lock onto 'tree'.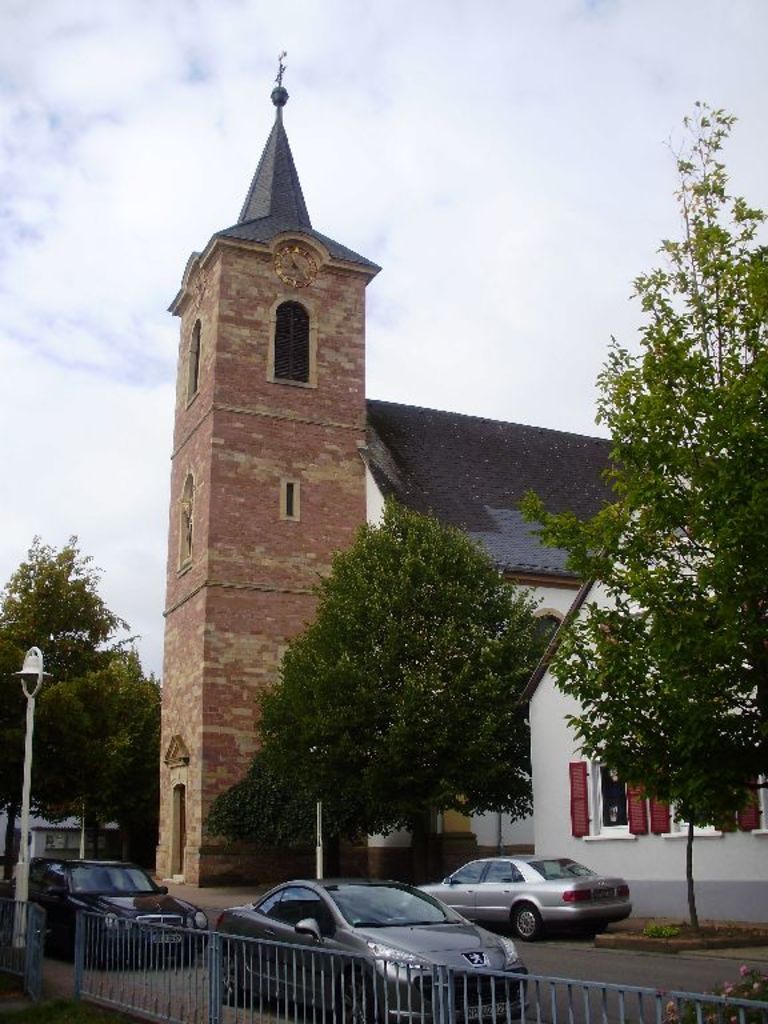
Locked: locate(200, 493, 548, 880).
